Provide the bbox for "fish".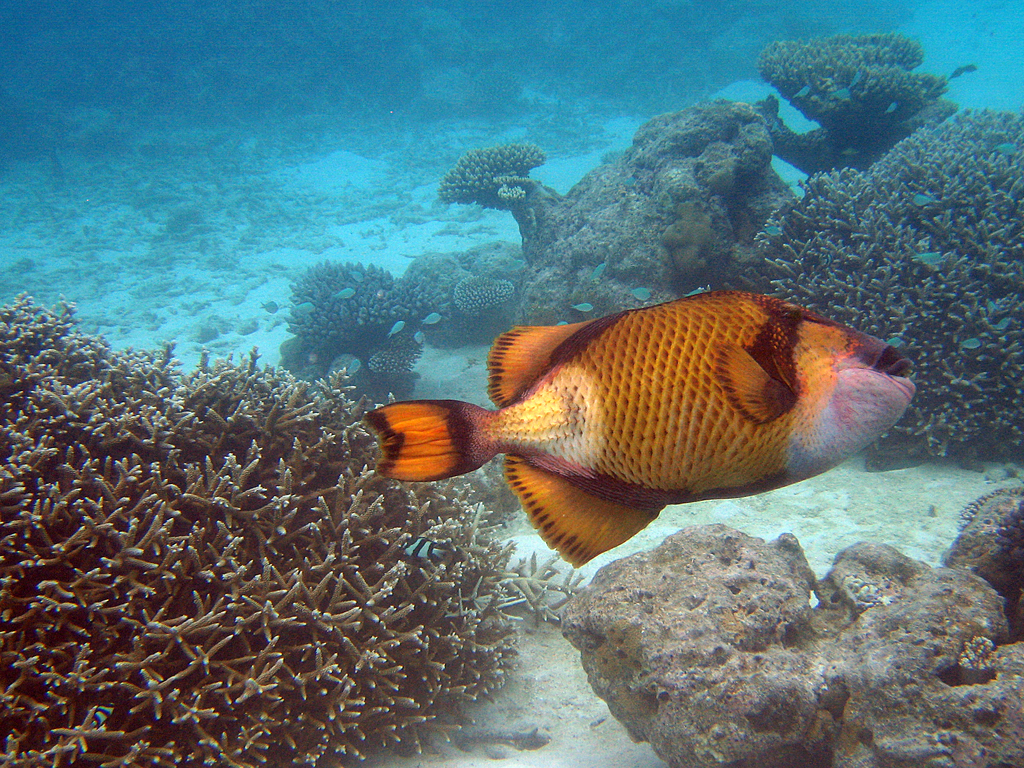
{"left": 390, "top": 317, "right": 406, "bottom": 337}.
